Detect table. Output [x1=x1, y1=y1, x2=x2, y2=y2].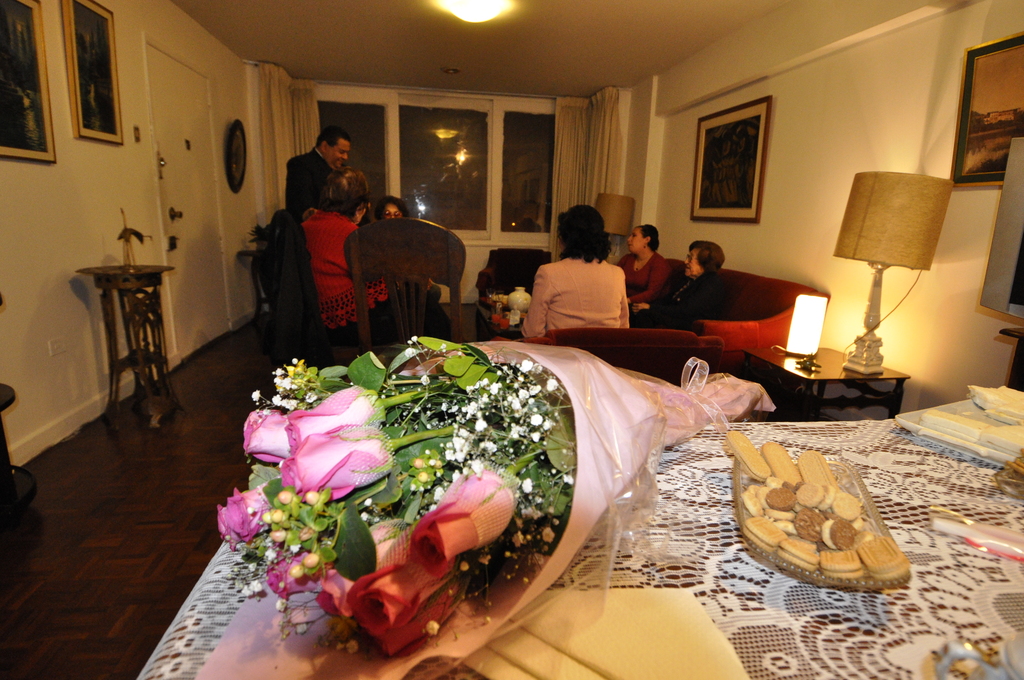
[x1=73, y1=259, x2=169, y2=439].
